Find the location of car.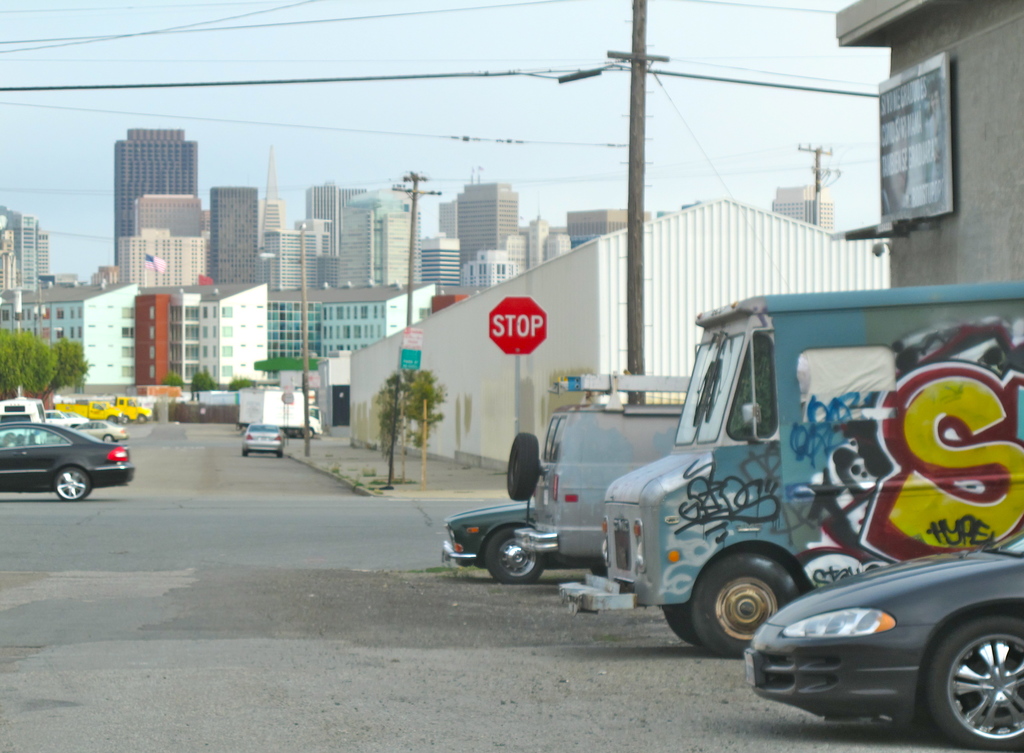
Location: pyautogui.locateOnScreen(718, 540, 1020, 733).
